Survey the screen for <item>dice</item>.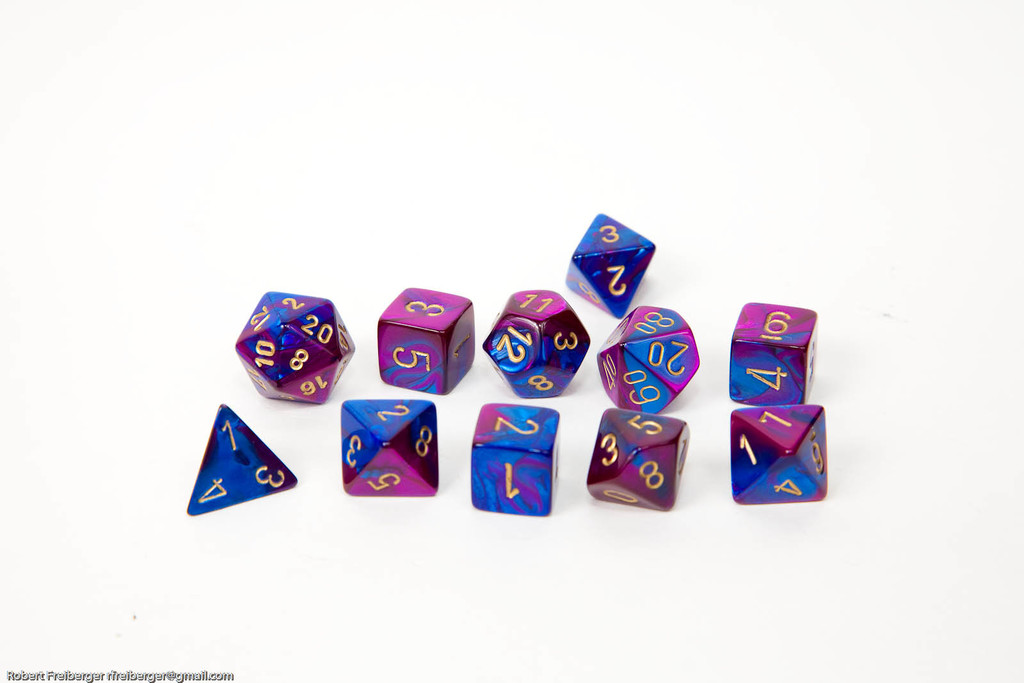
Survey found: <region>596, 307, 701, 422</region>.
